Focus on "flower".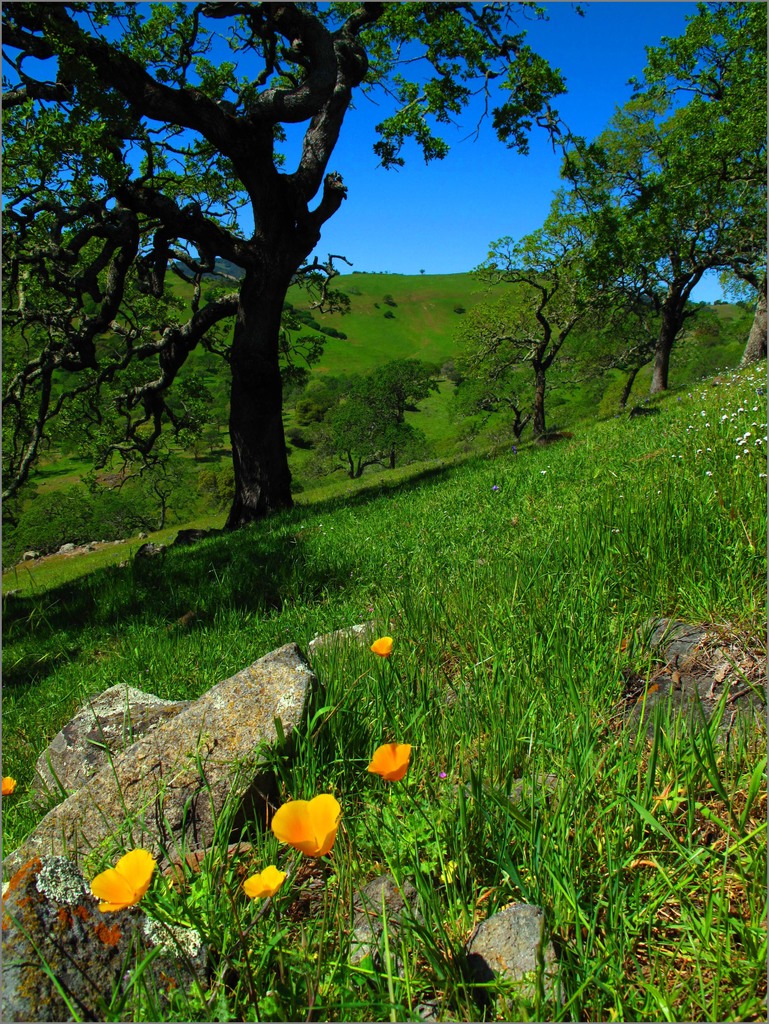
Focused at {"left": 268, "top": 784, "right": 348, "bottom": 857}.
